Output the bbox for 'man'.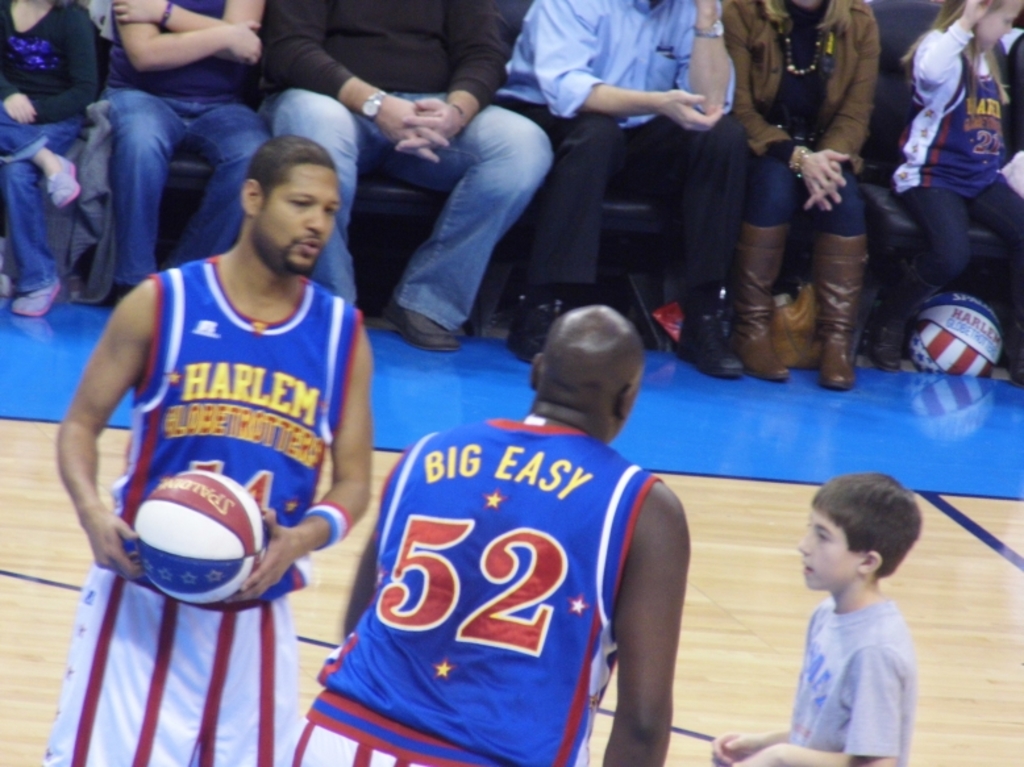
(x1=113, y1=0, x2=265, y2=317).
